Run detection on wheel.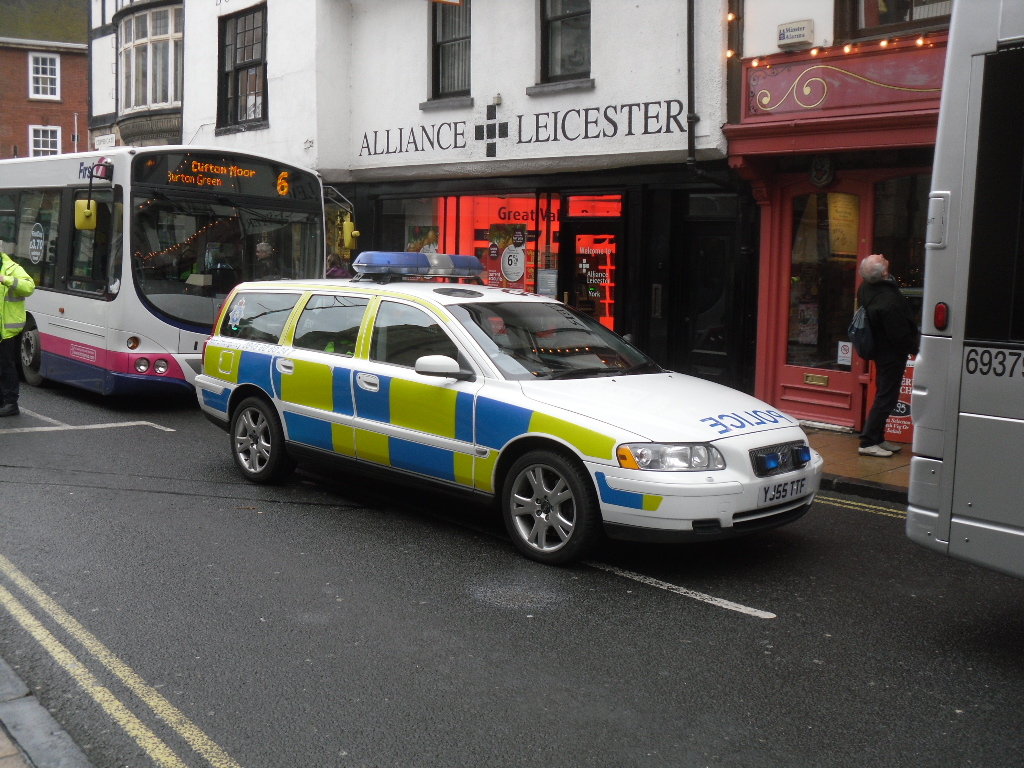
Result: locate(20, 316, 47, 386).
